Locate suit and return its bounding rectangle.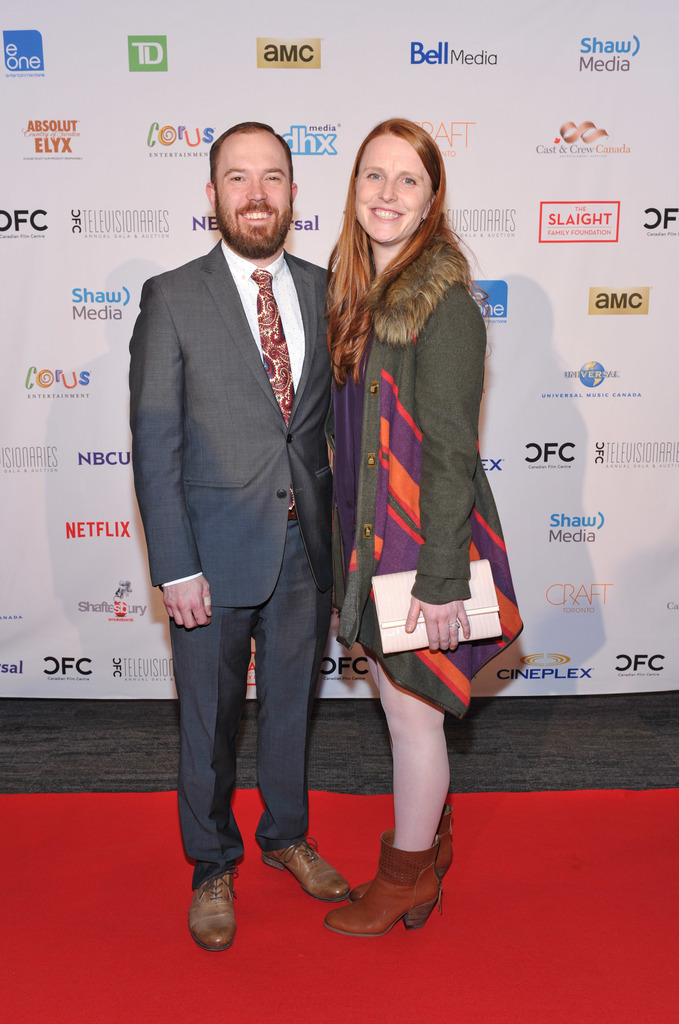
box(141, 129, 351, 935).
